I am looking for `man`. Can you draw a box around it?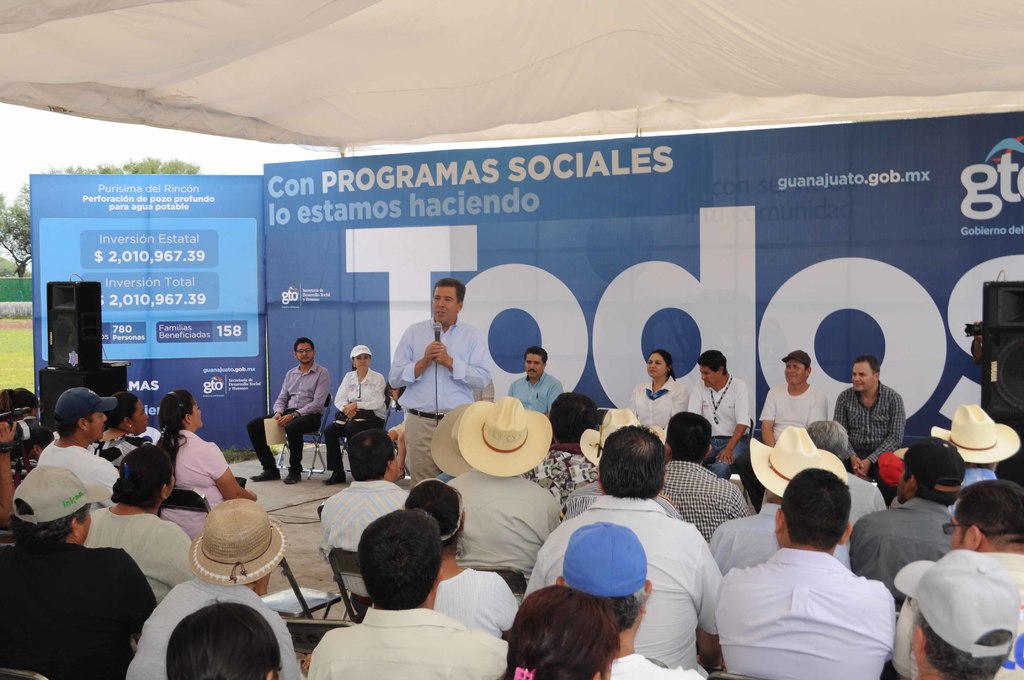
Sure, the bounding box is left=245, top=339, right=330, bottom=488.
